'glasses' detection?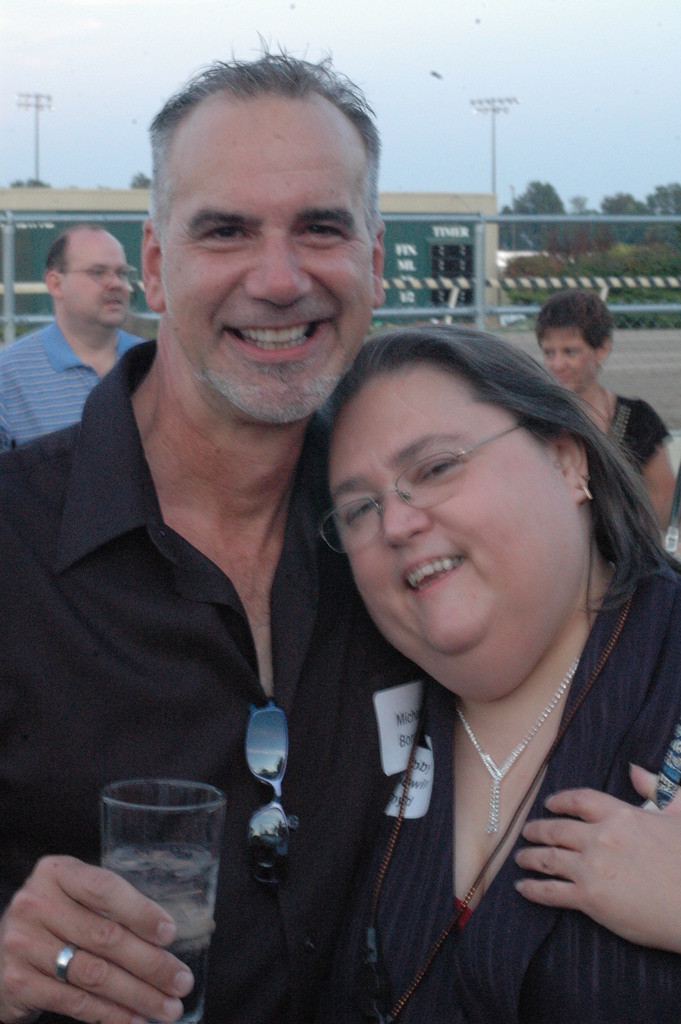
55:264:134:285
